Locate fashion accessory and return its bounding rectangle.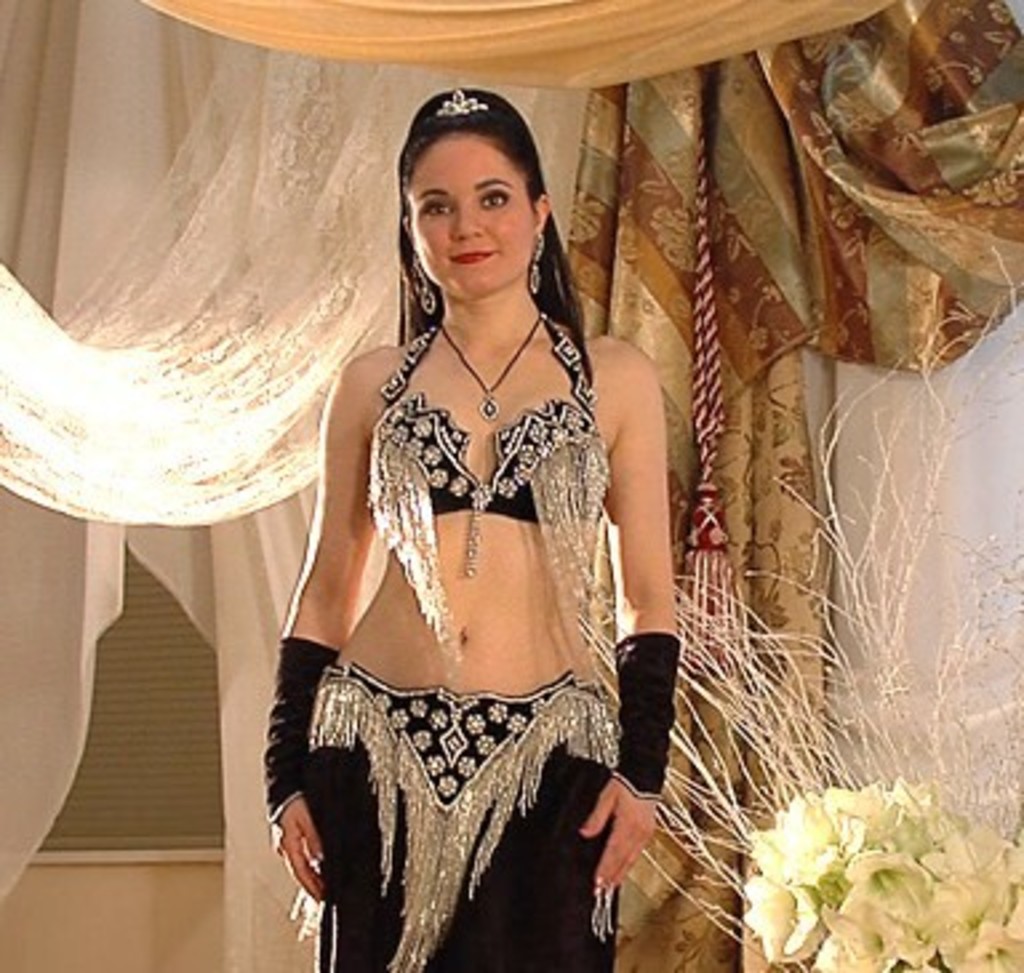
<region>437, 309, 544, 419</region>.
